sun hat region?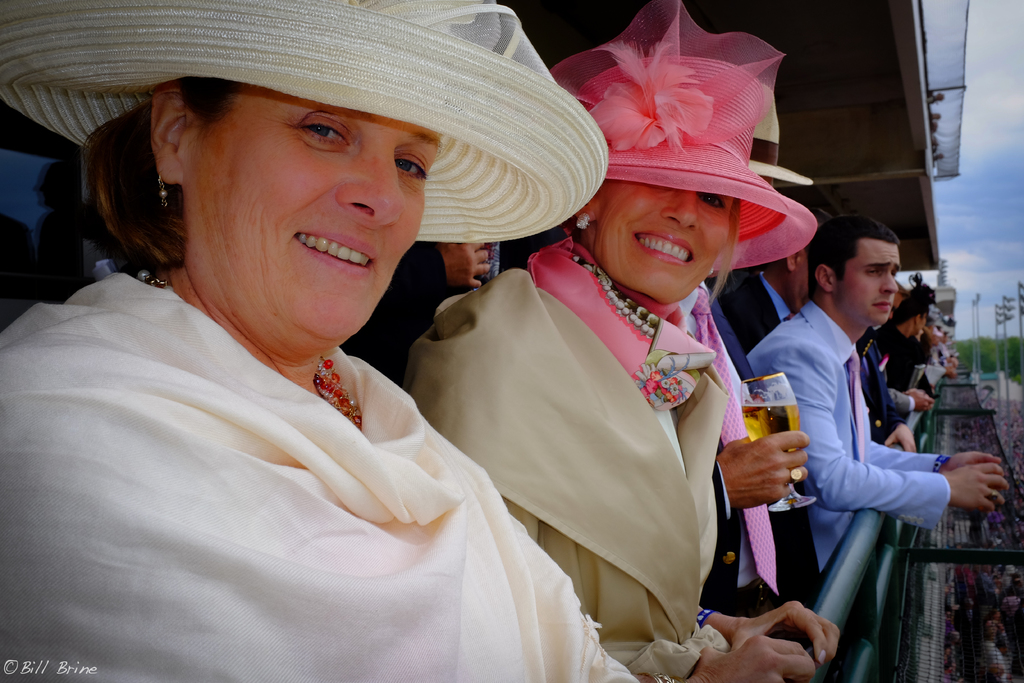
box(546, 0, 821, 277)
